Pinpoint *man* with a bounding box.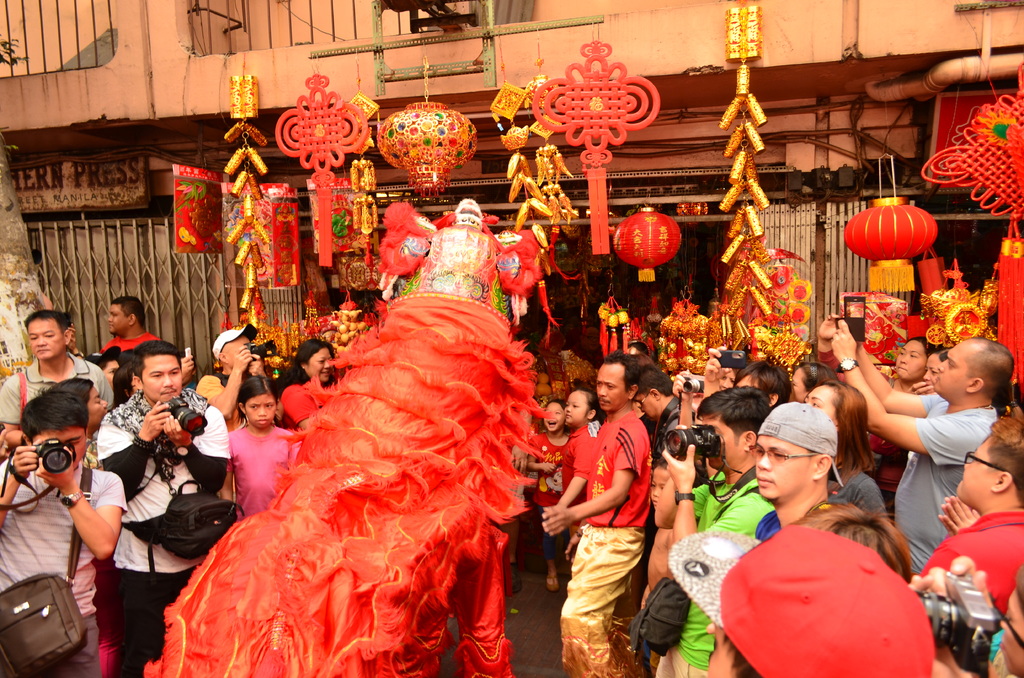
bbox=[0, 387, 126, 677].
